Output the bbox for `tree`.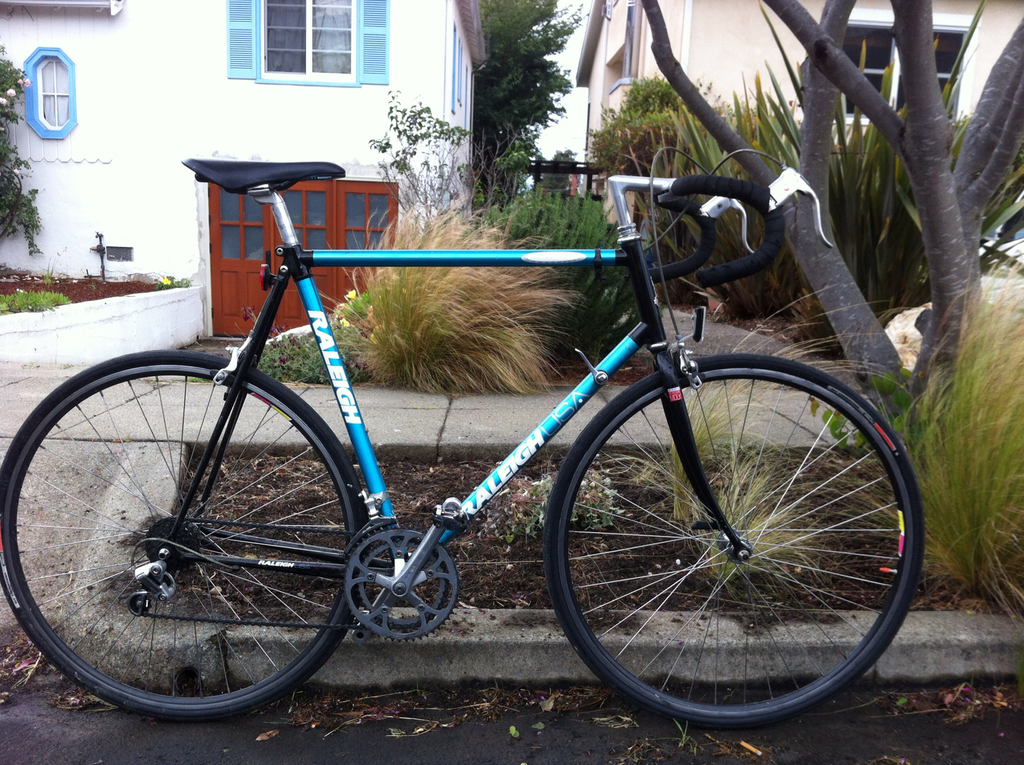
(left=0, top=41, right=54, bottom=282).
